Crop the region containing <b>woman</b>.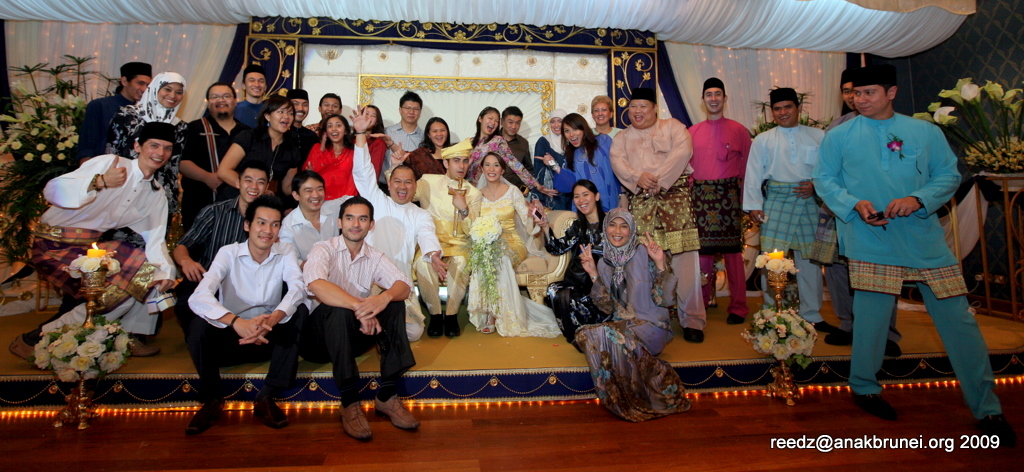
Crop region: (x1=390, y1=114, x2=460, y2=184).
